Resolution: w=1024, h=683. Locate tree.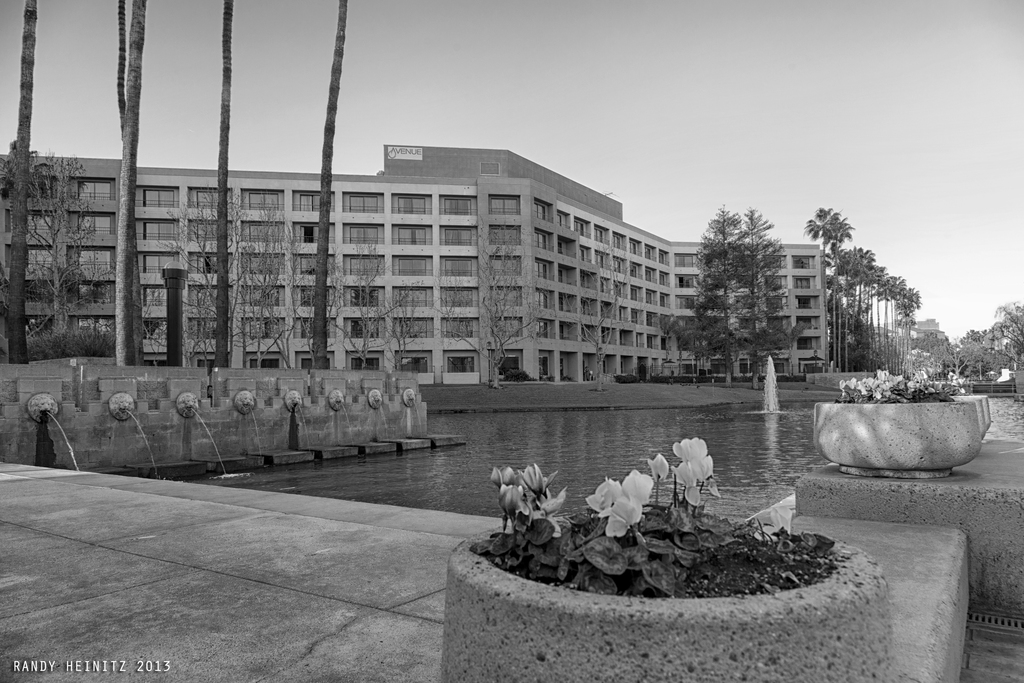
bbox=[113, 0, 146, 368].
